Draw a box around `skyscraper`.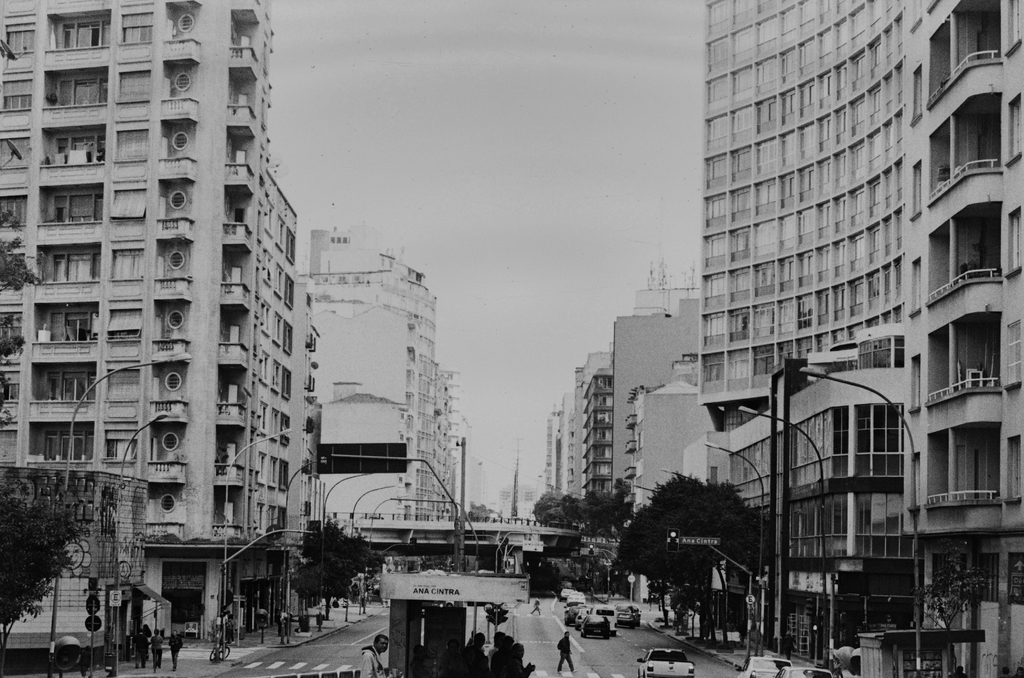
686/0/1022/677.
